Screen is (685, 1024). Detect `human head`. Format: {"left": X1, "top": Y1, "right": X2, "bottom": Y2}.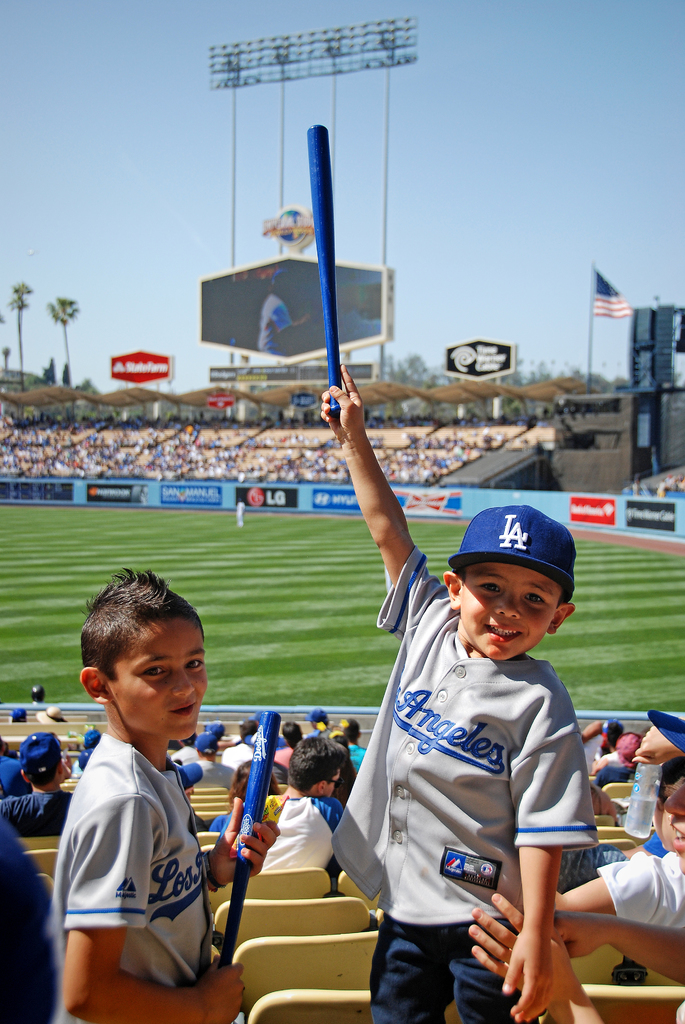
{"left": 448, "top": 498, "right": 577, "bottom": 657}.
